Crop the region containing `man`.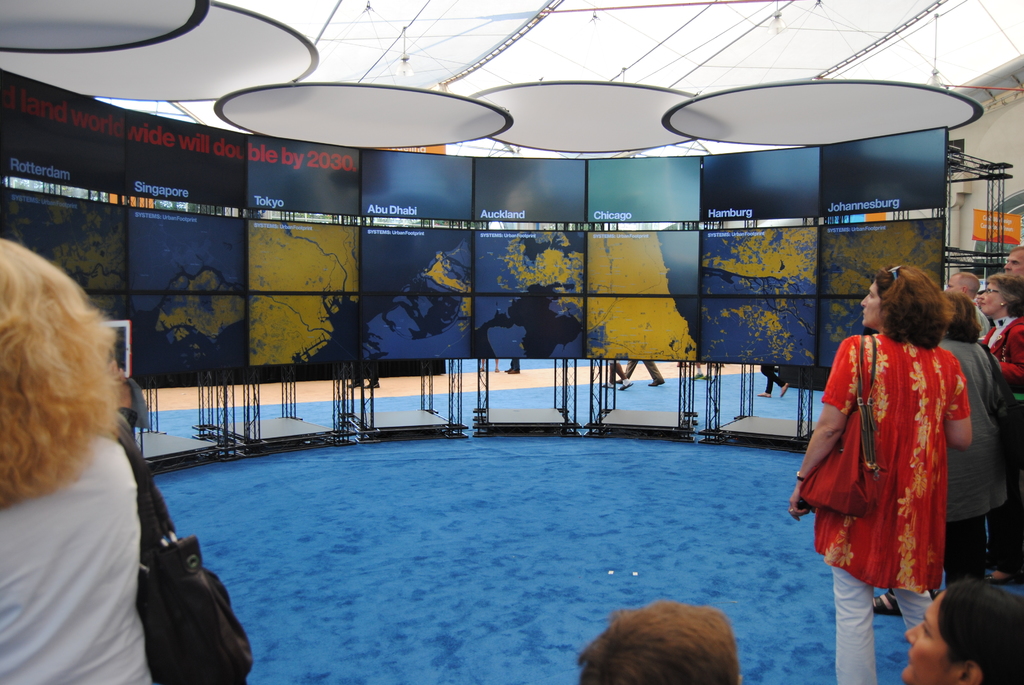
Crop region: l=1005, t=244, r=1023, b=276.
